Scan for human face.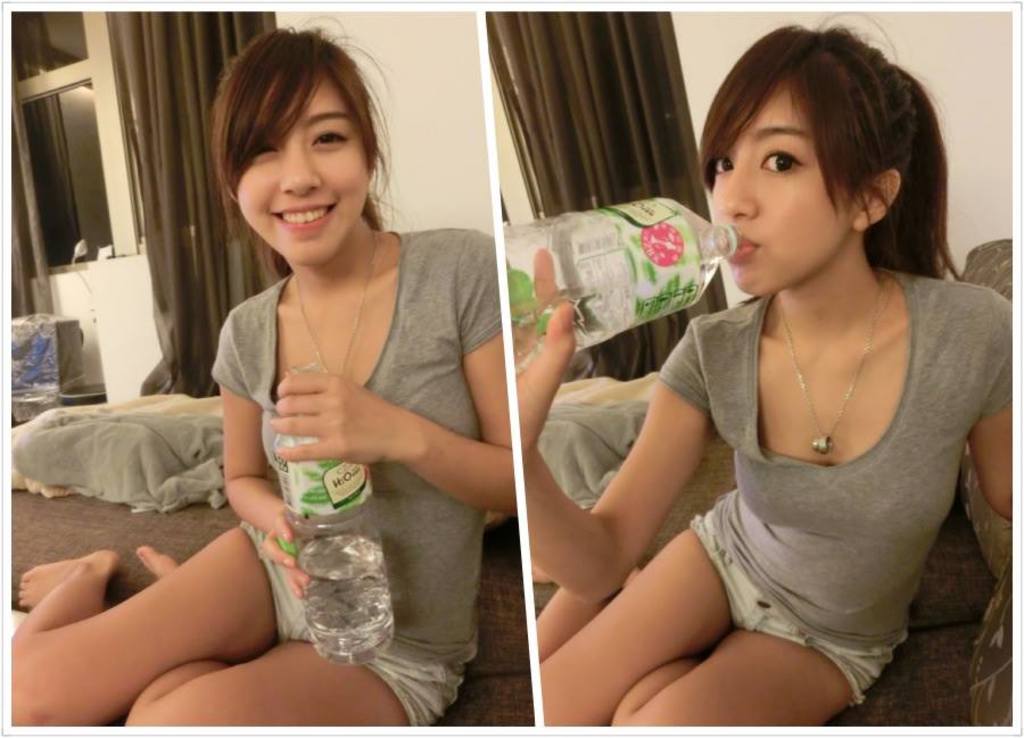
Scan result: bbox=[239, 73, 371, 265].
